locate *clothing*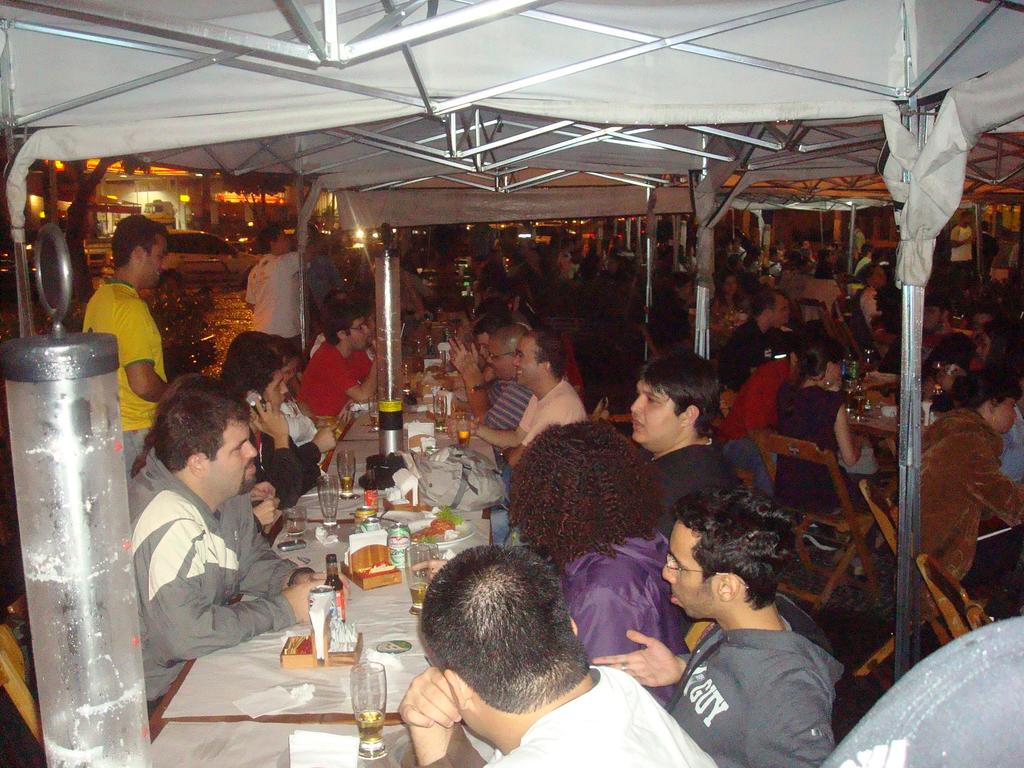
[x1=651, y1=287, x2=693, y2=347]
